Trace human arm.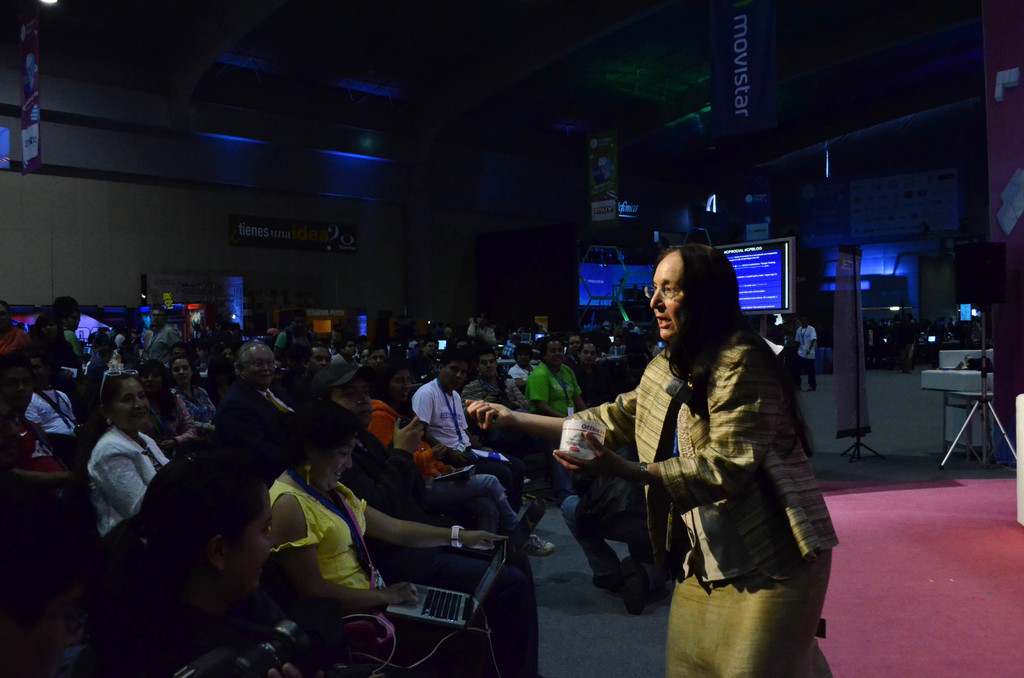
Traced to pyautogui.locateOnScreen(554, 334, 798, 497).
